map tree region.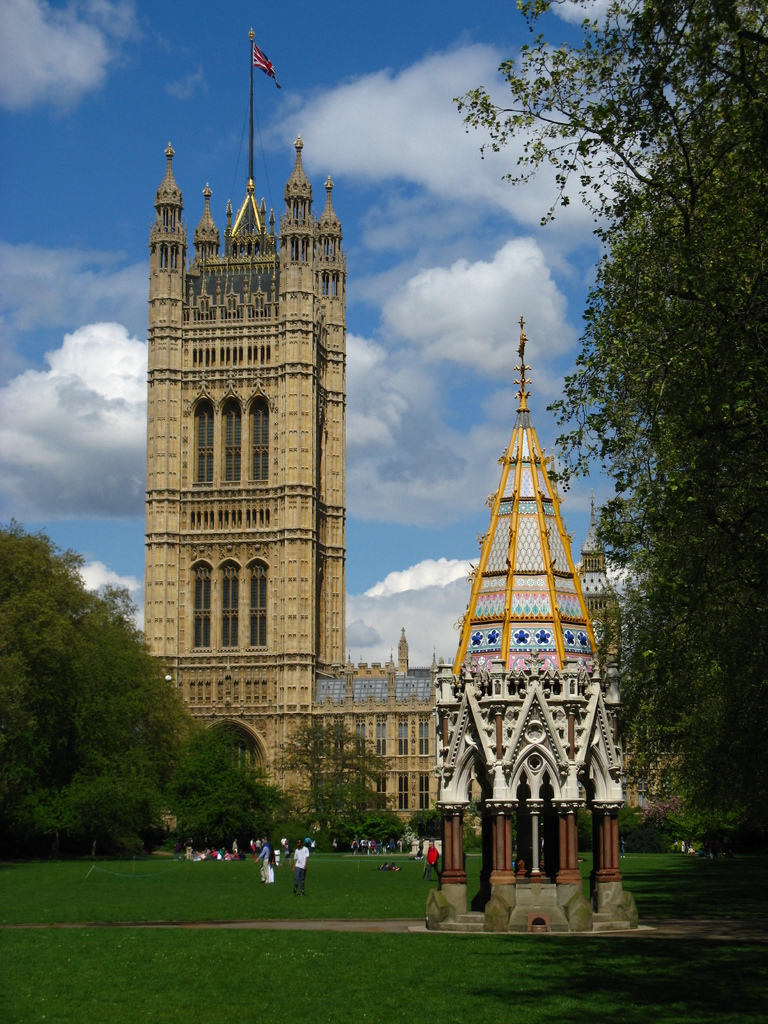
Mapped to left=456, top=0, right=767, bottom=861.
